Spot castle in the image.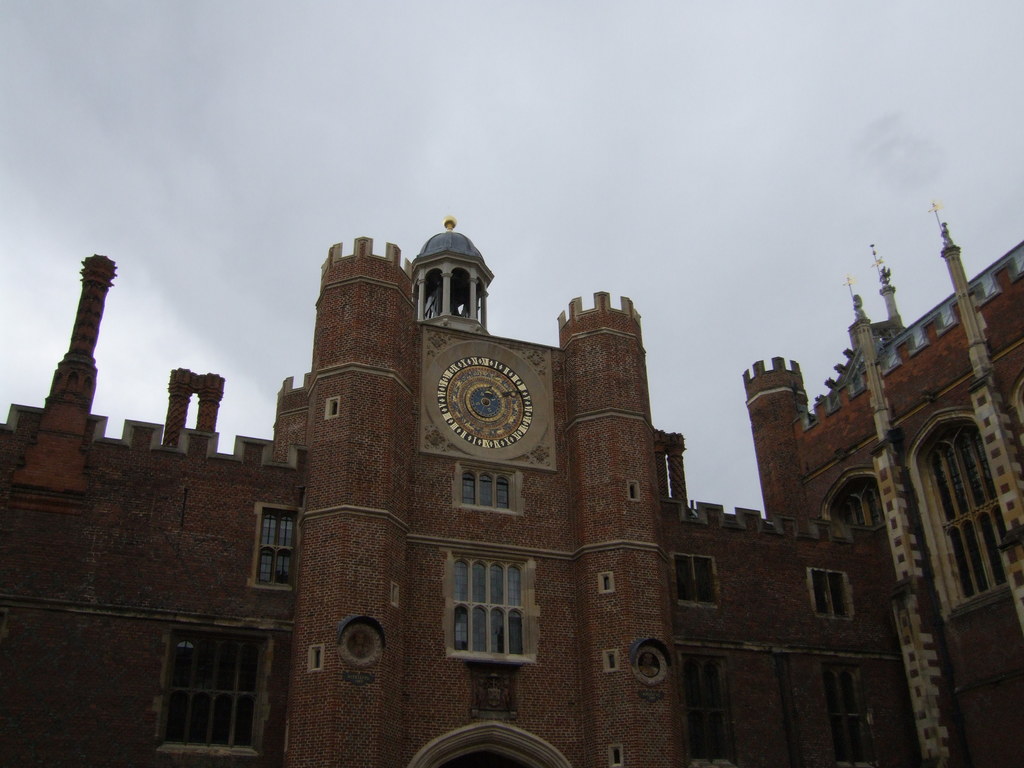
castle found at x1=6 y1=173 x2=987 y2=767.
